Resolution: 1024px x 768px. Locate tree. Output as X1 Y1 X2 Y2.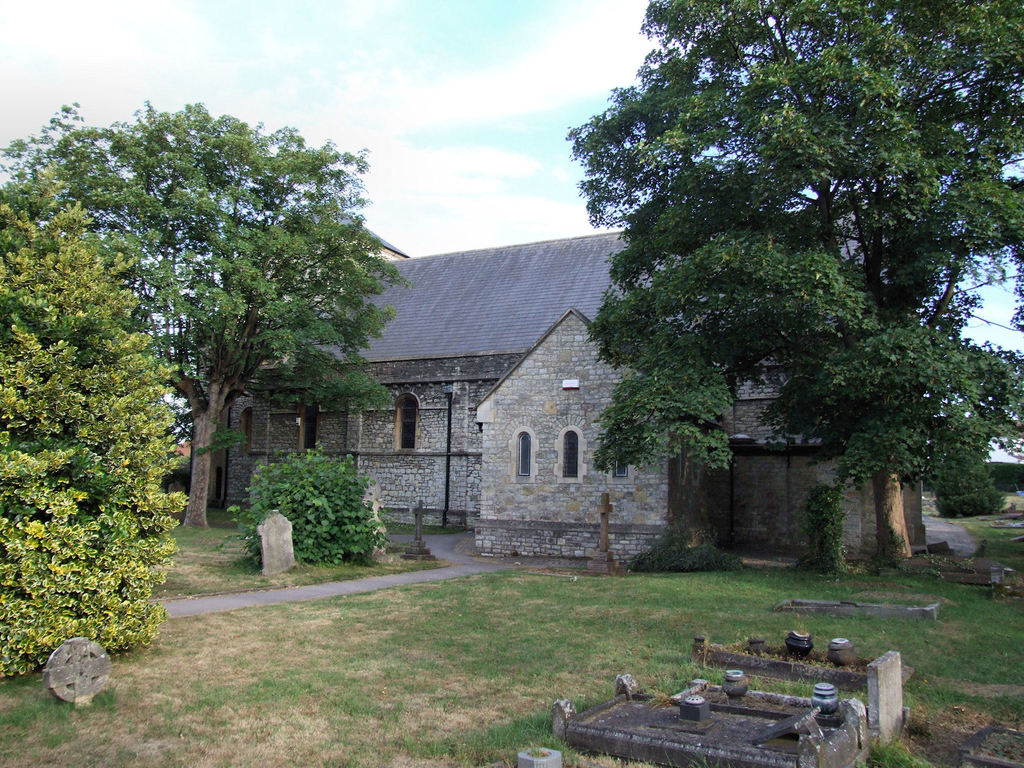
0 97 408 524.
